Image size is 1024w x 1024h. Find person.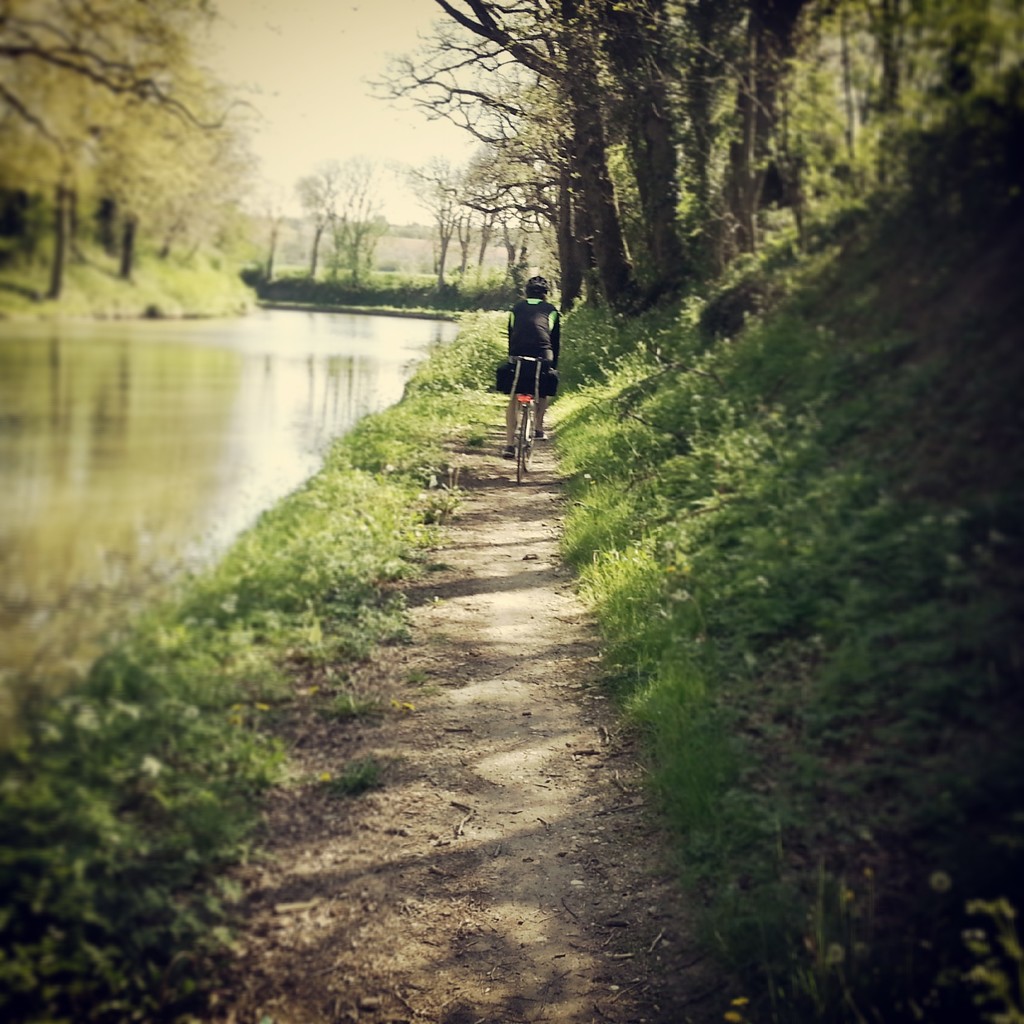
pyautogui.locateOnScreen(490, 261, 568, 444).
